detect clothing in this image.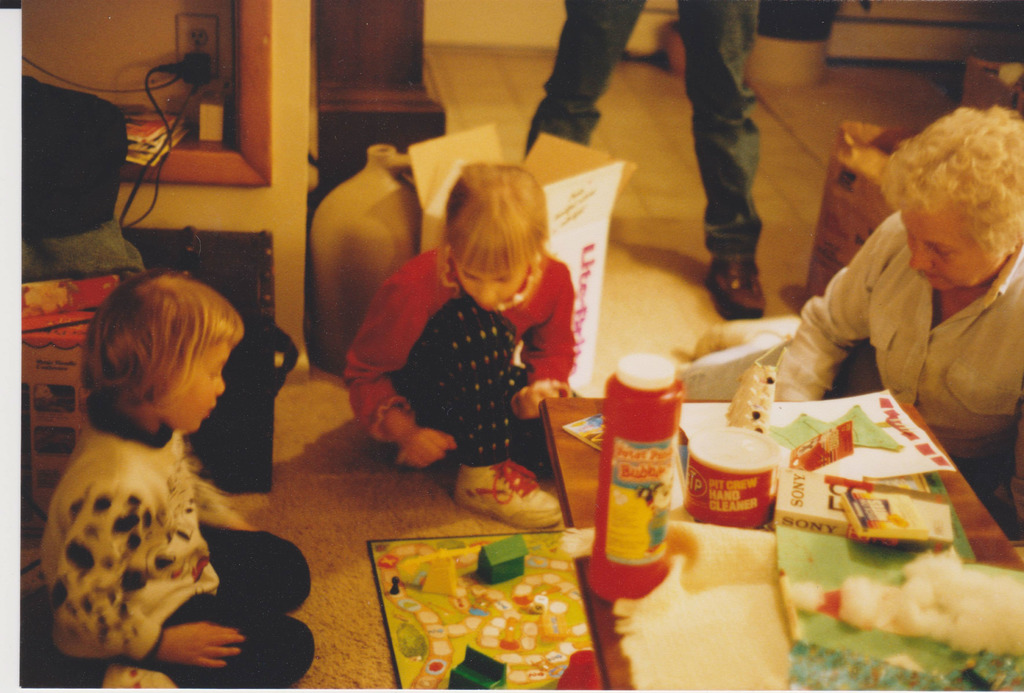
Detection: l=42, t=412, r=320, b=692.
